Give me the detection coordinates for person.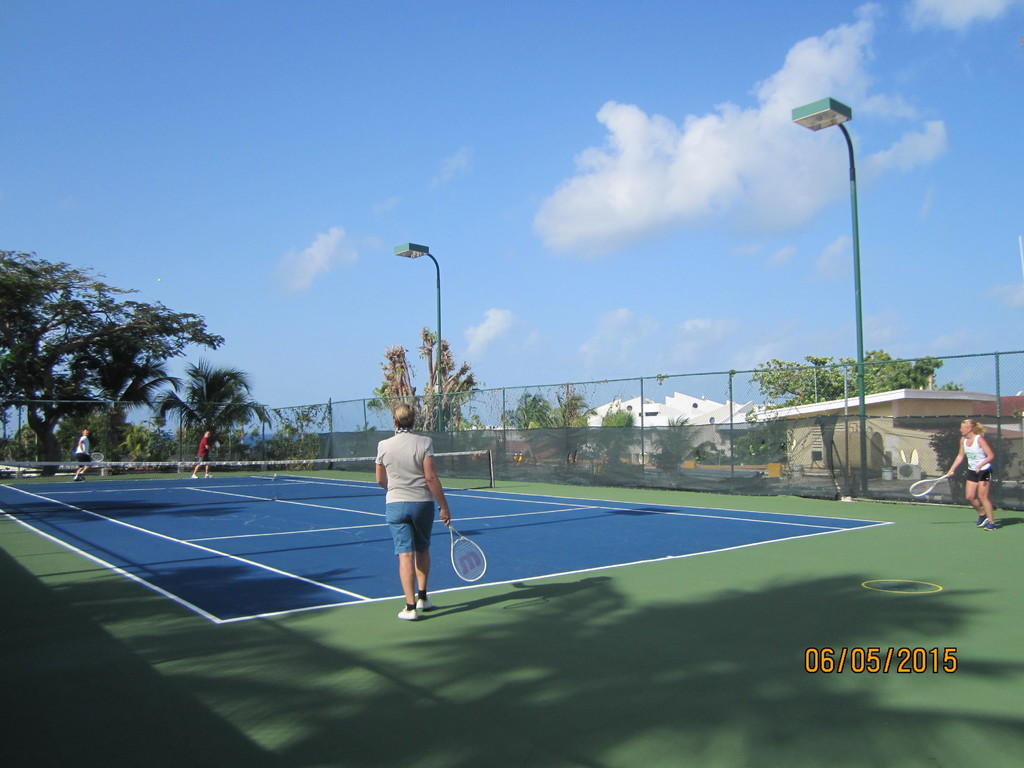
(377, 410, 458, 616).
